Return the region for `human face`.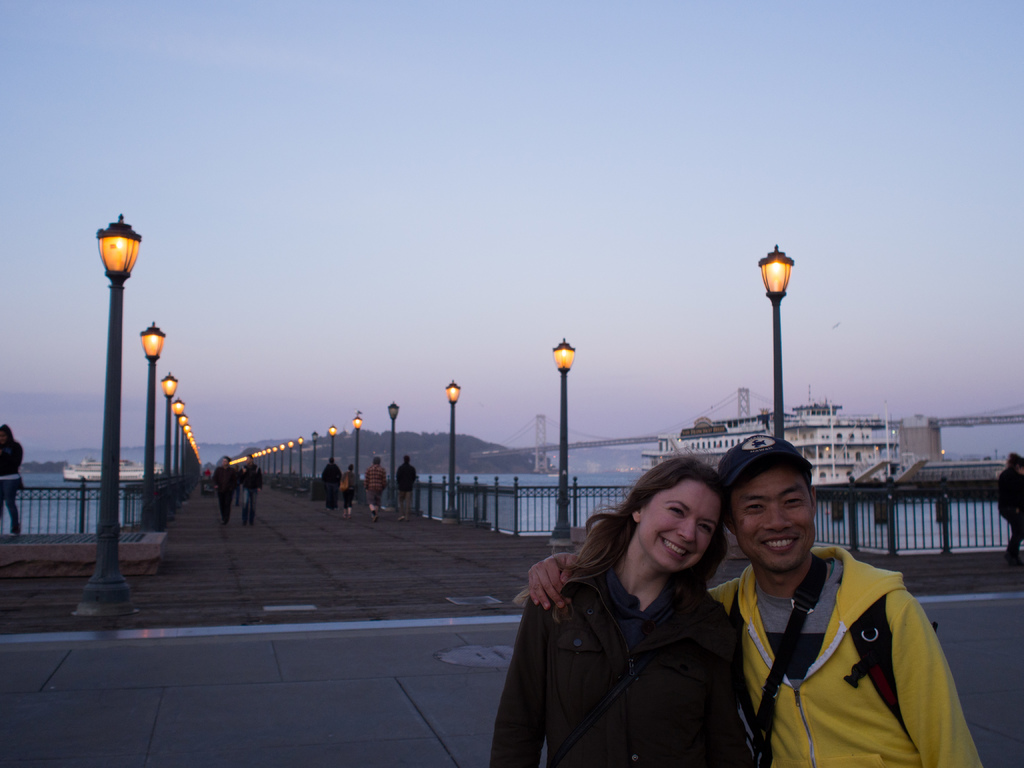
pyautogui.locateOnScreen(732, 470, 815, 575).
